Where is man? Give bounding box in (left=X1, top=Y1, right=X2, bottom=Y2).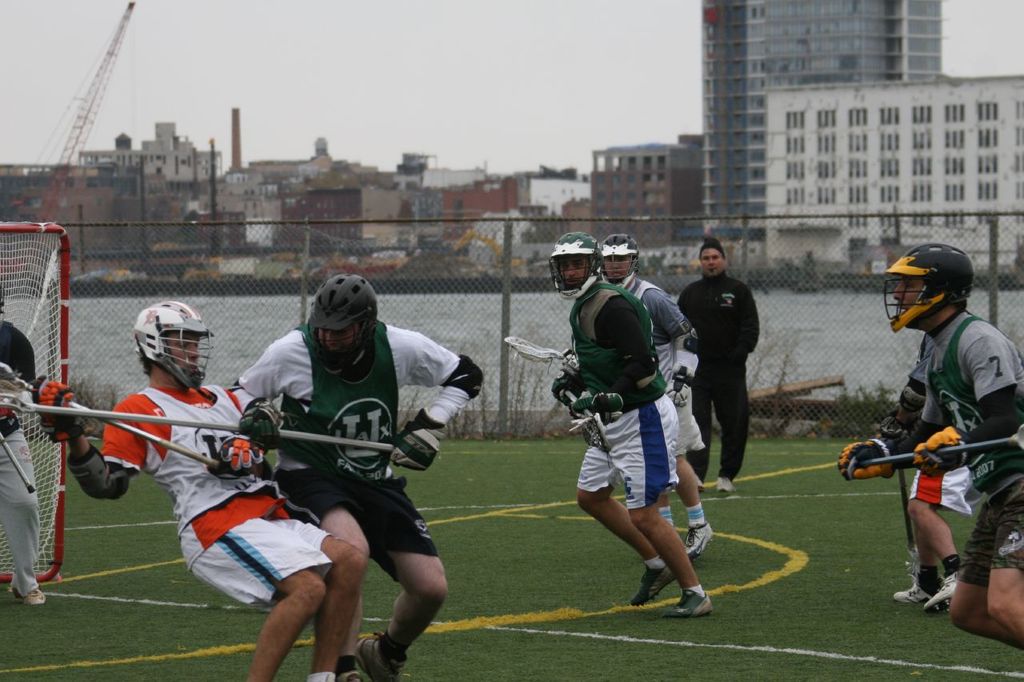
(left=666, top=237, right=770, bottom=491).
